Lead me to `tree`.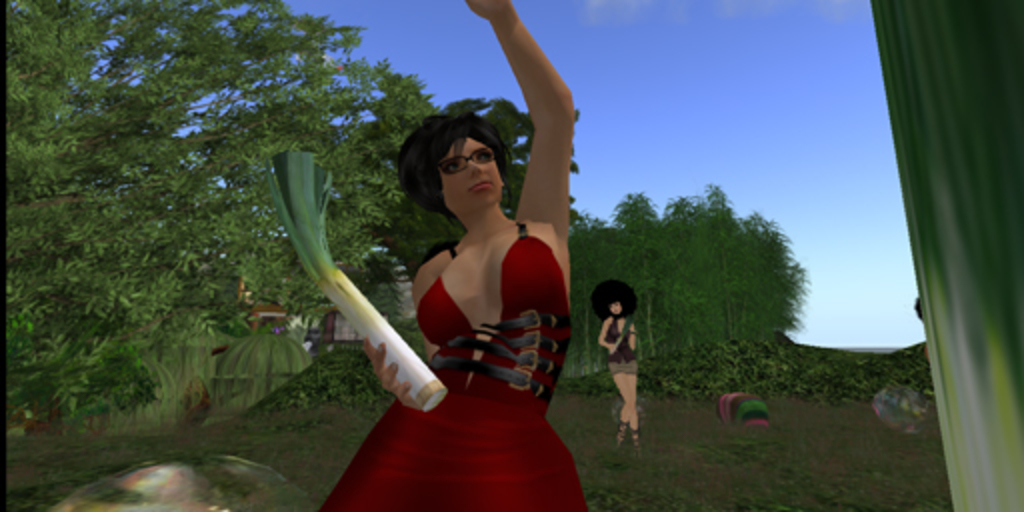
Lead to 660, 200, 720, 348.
